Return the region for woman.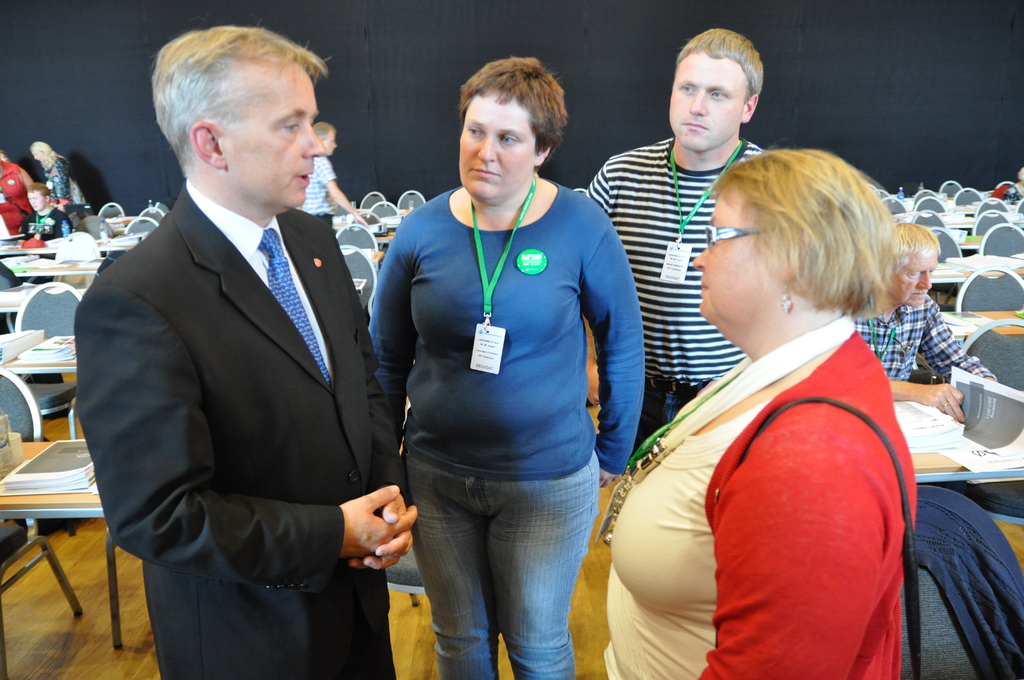
BBox(369, 56, 644, 679).
